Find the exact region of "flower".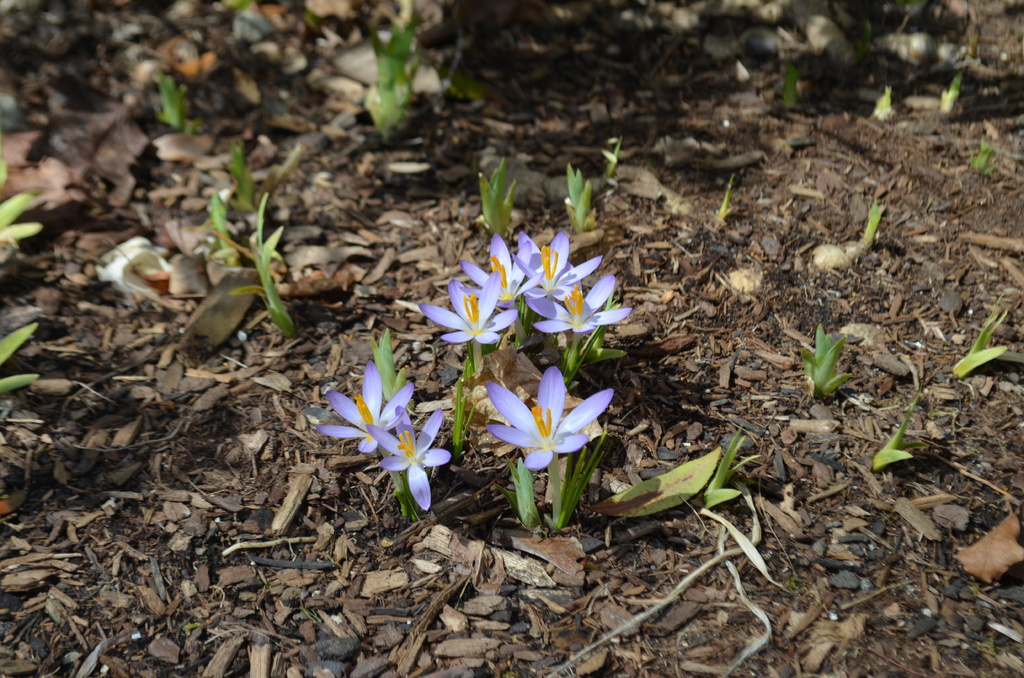
Exact region: Rect(314, 359, 417, 454).
